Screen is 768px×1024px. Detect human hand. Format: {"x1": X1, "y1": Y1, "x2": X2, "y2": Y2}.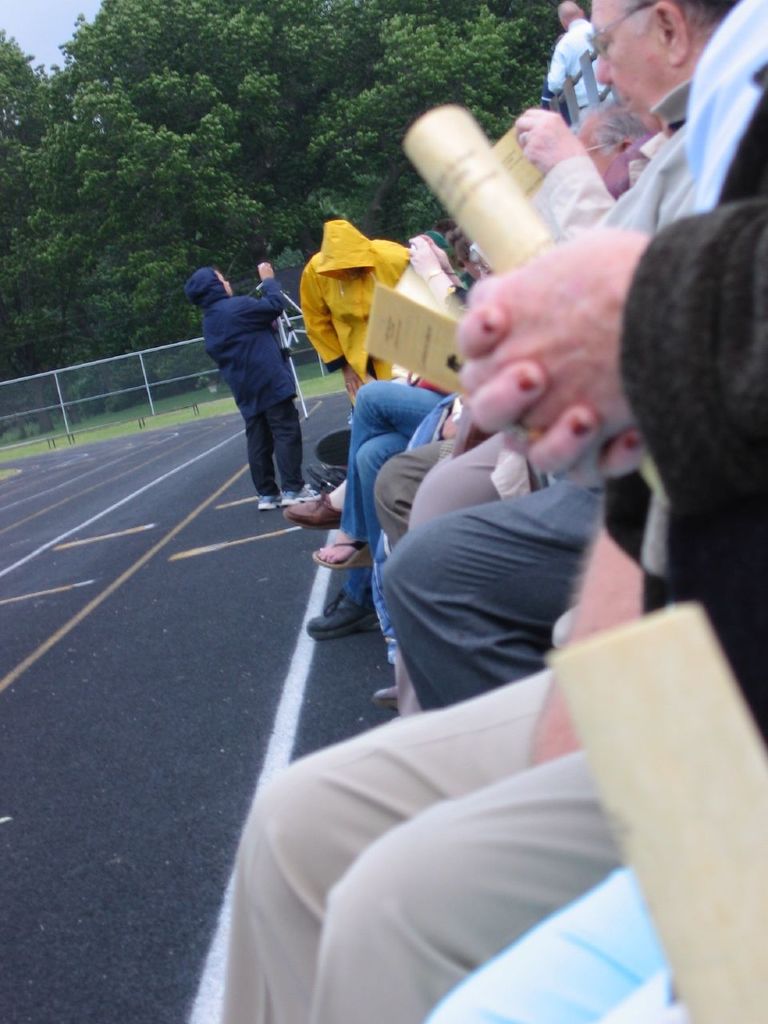
{"x1": 514, "y1": 108, "x2": 584, "y2": 174}.
